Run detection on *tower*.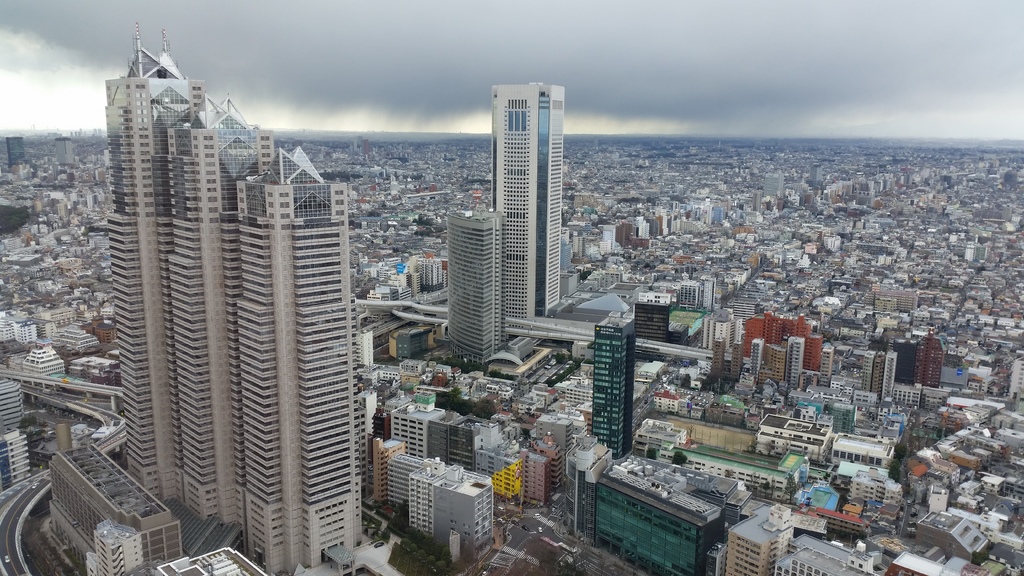
Result: 517/440/566/513.
